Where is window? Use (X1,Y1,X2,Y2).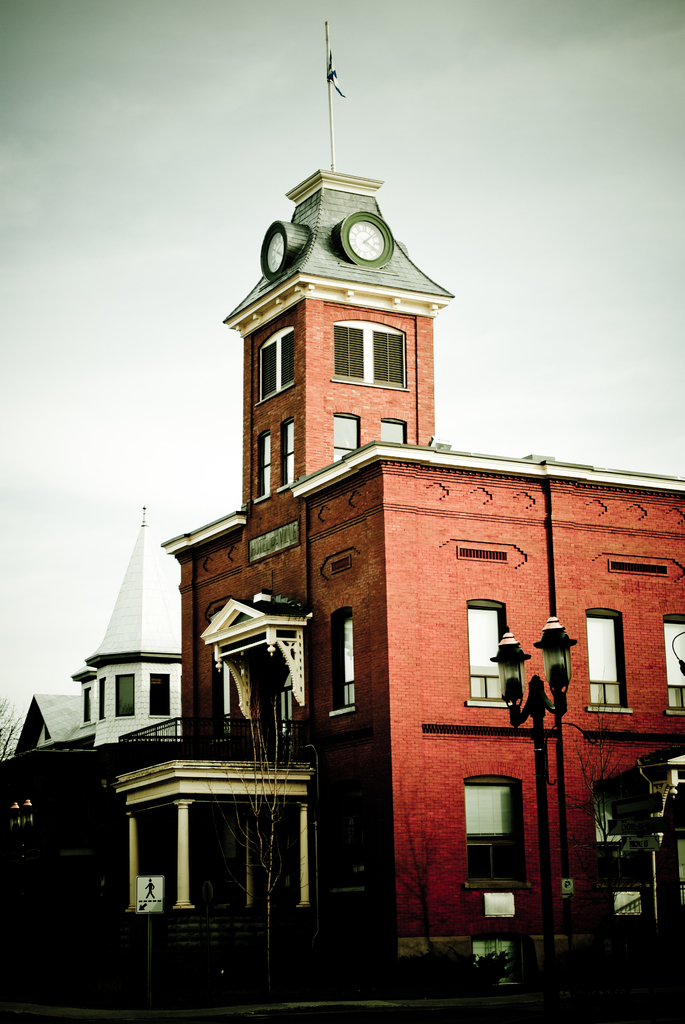
(261,428,276,496).
